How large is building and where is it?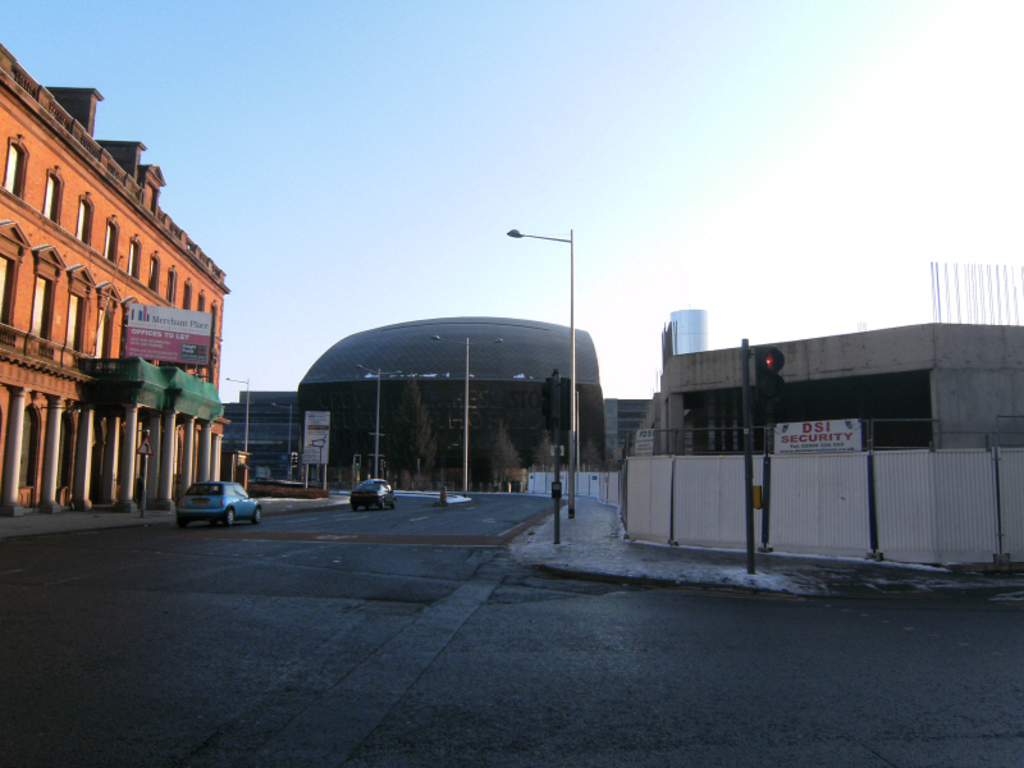
Bounding box: bbox=[0, 47, 227, 504].
